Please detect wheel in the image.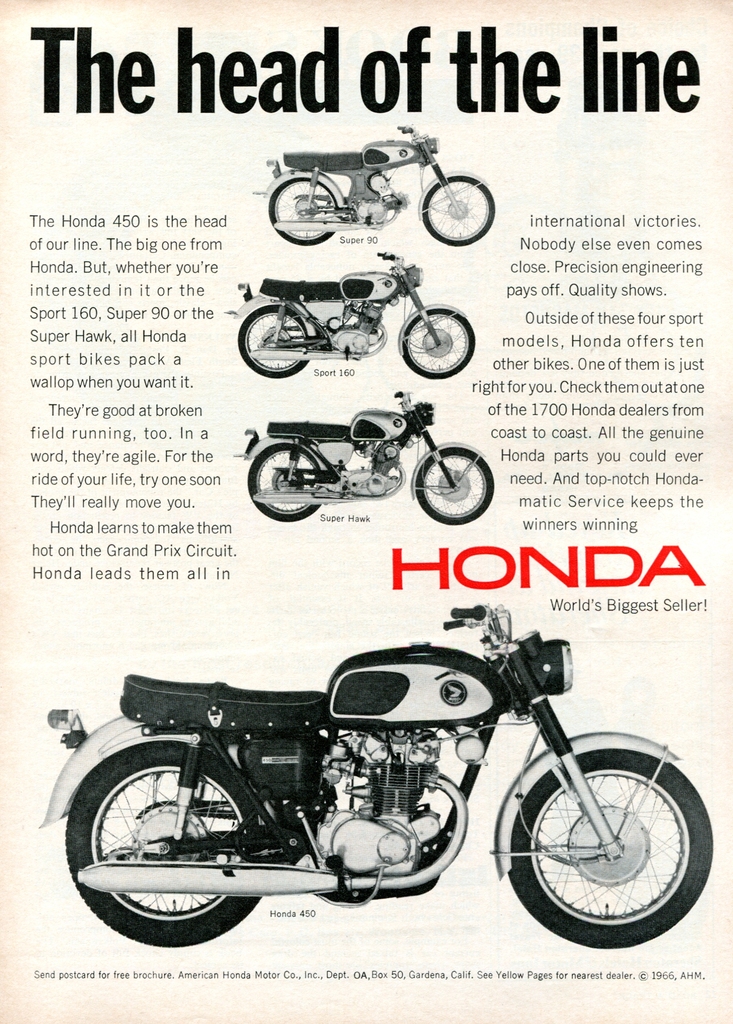
bbox=[65, 736, 276, 946].
